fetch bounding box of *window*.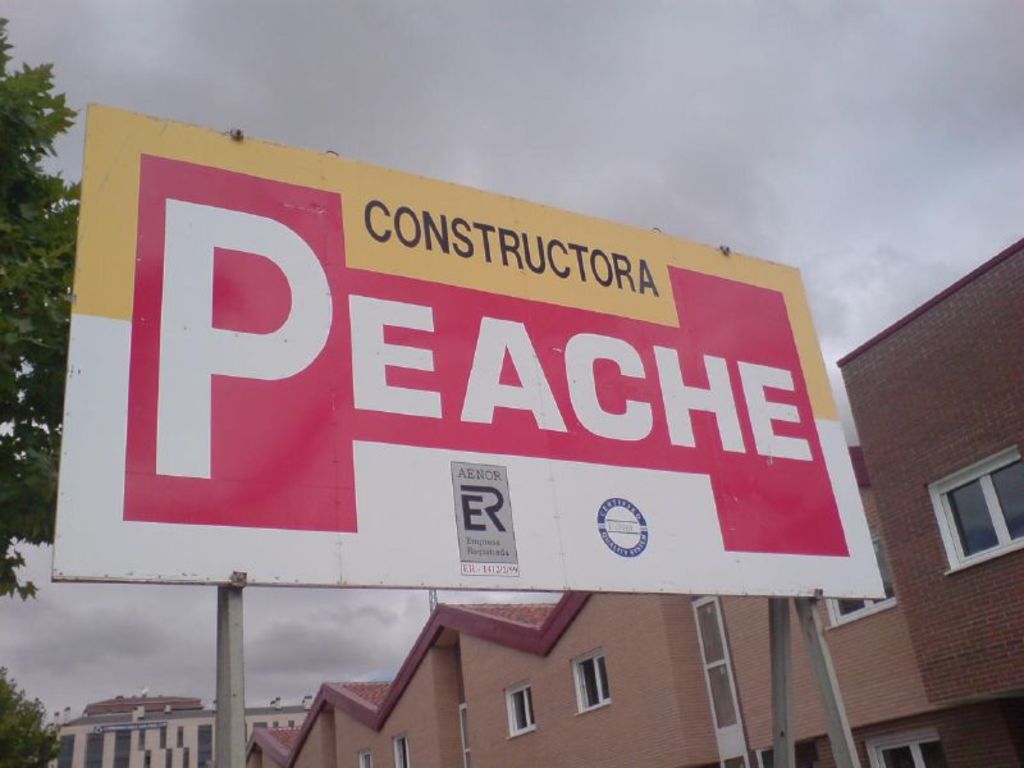
Bbox: 758, 748, 782, 767.
